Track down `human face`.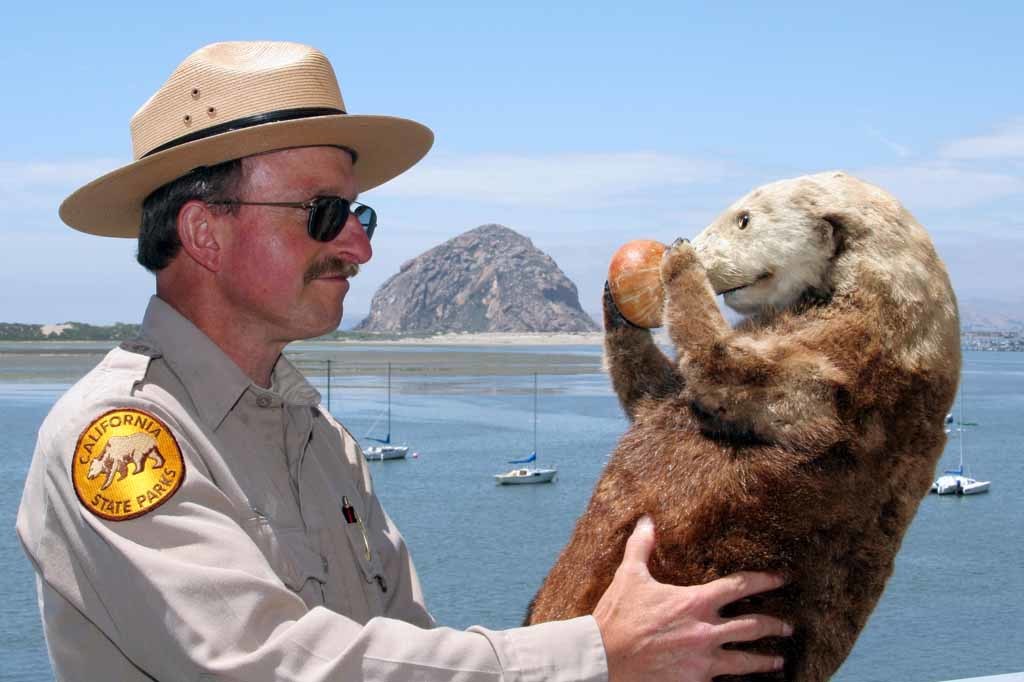
Tracked to locate(218, 149, 376, 337).
